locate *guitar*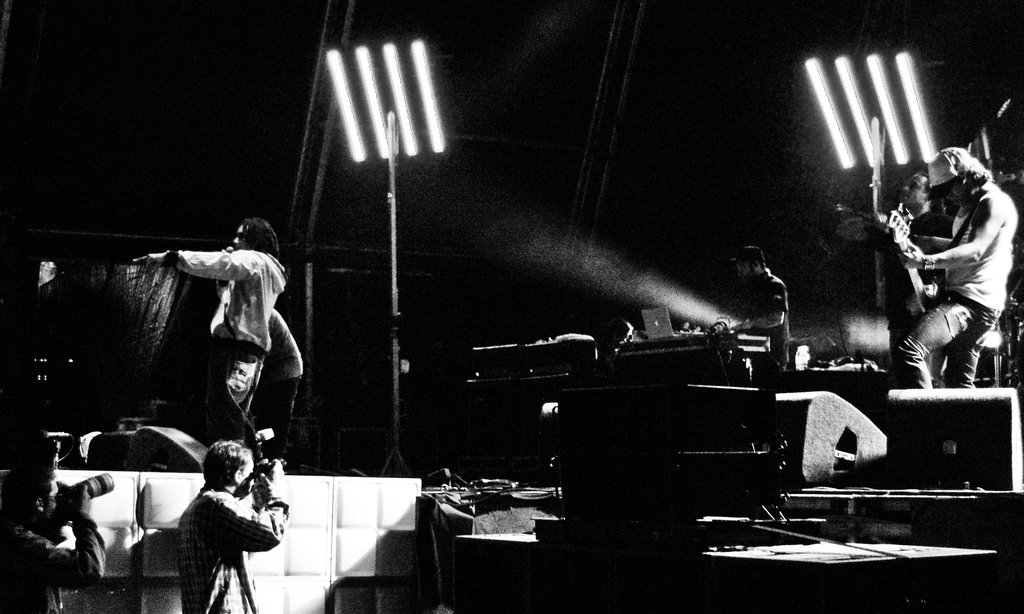
pyautogui.locateOnScreen(888, 199, 940, 310)
